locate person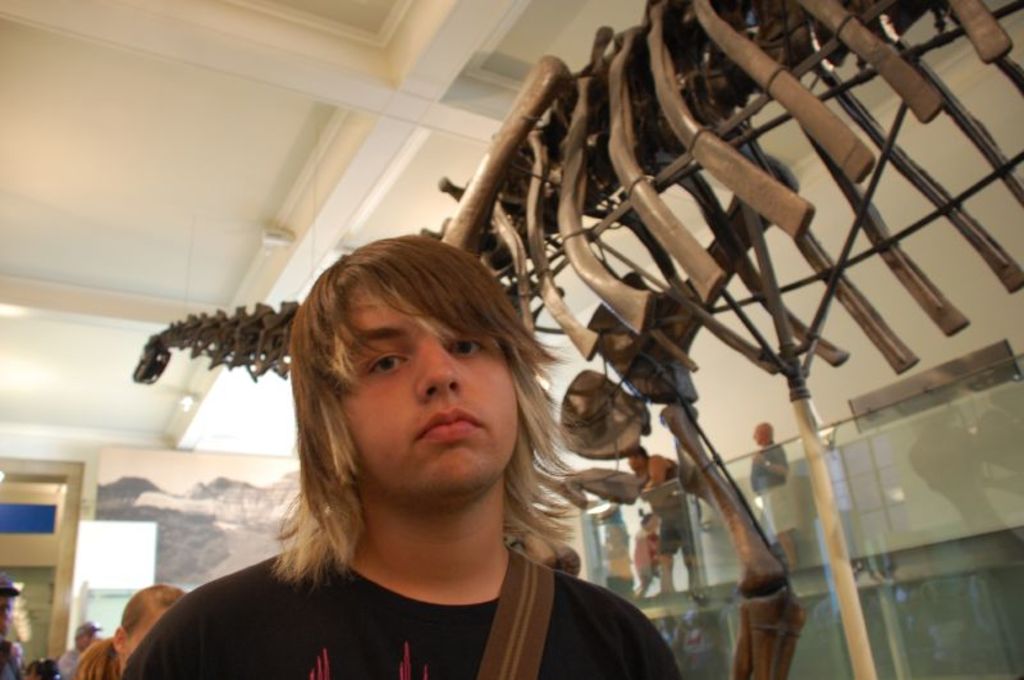
(left=59, top=619, right=99, bottom=679)
